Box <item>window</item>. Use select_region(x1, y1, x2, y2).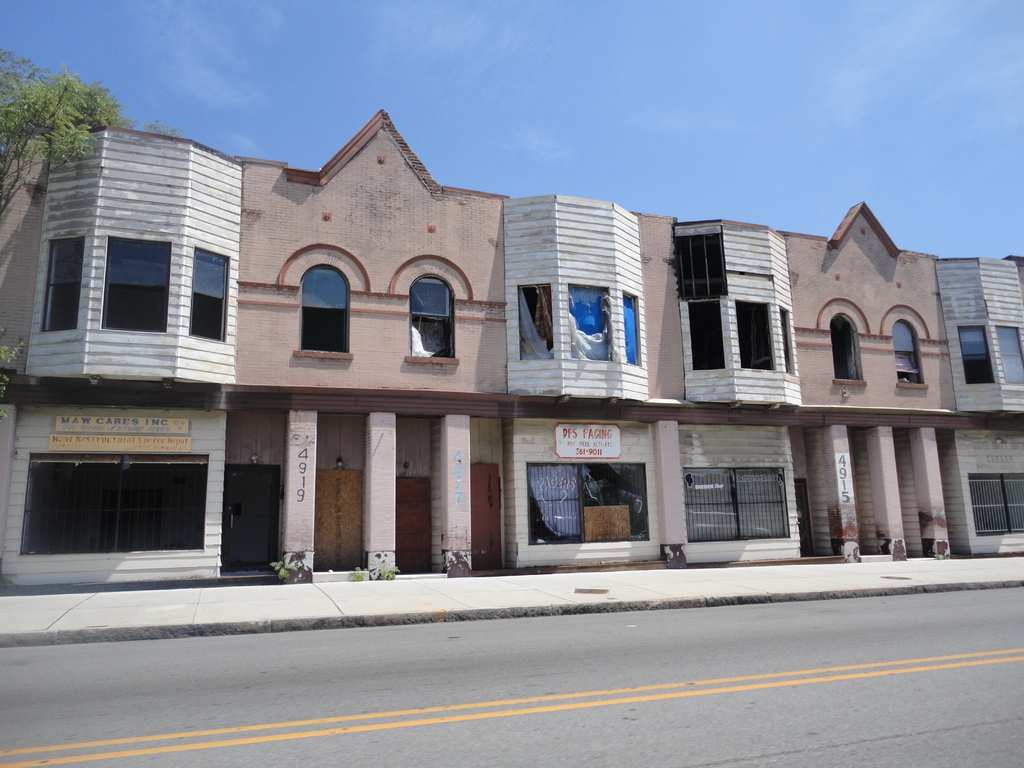
select_region(188, 247, 228, 344).
